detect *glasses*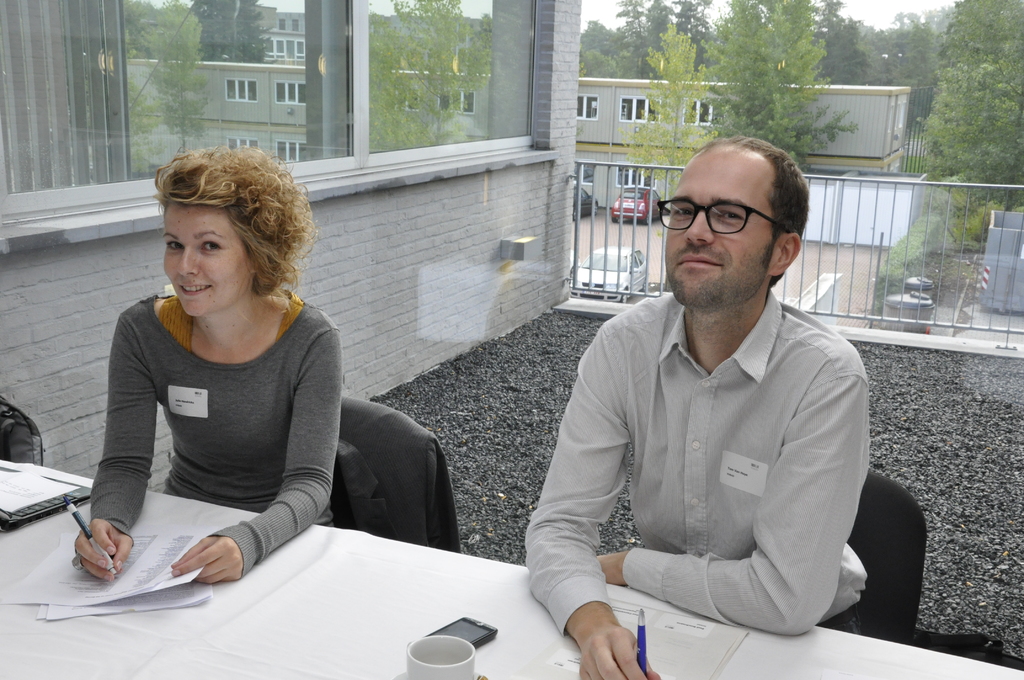
(659, 190, 810, 261)
